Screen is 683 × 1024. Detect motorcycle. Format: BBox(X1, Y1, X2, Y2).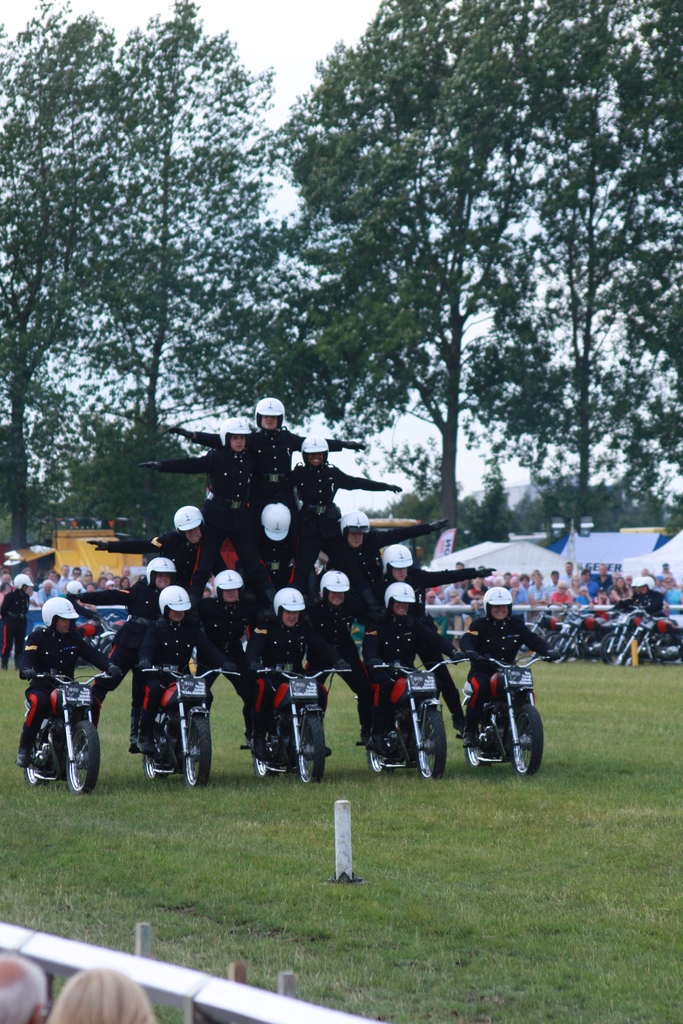
BBox(372, 652, 449, 780).
